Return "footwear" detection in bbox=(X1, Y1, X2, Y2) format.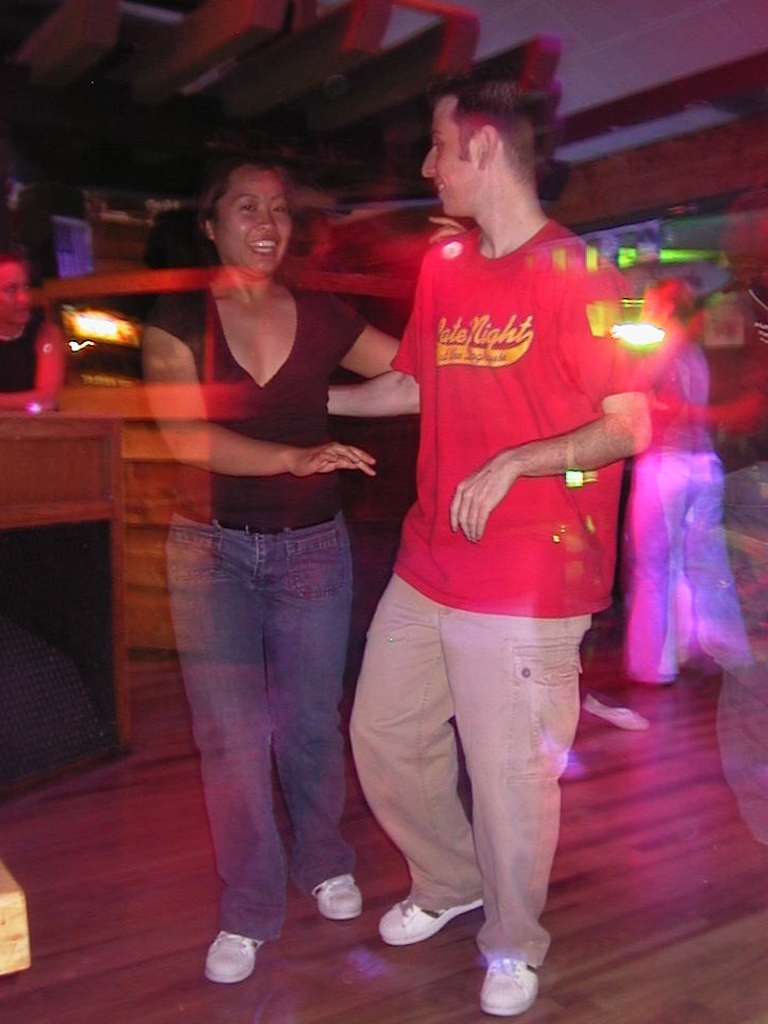
bbox=(377, 891, 487, 947).
